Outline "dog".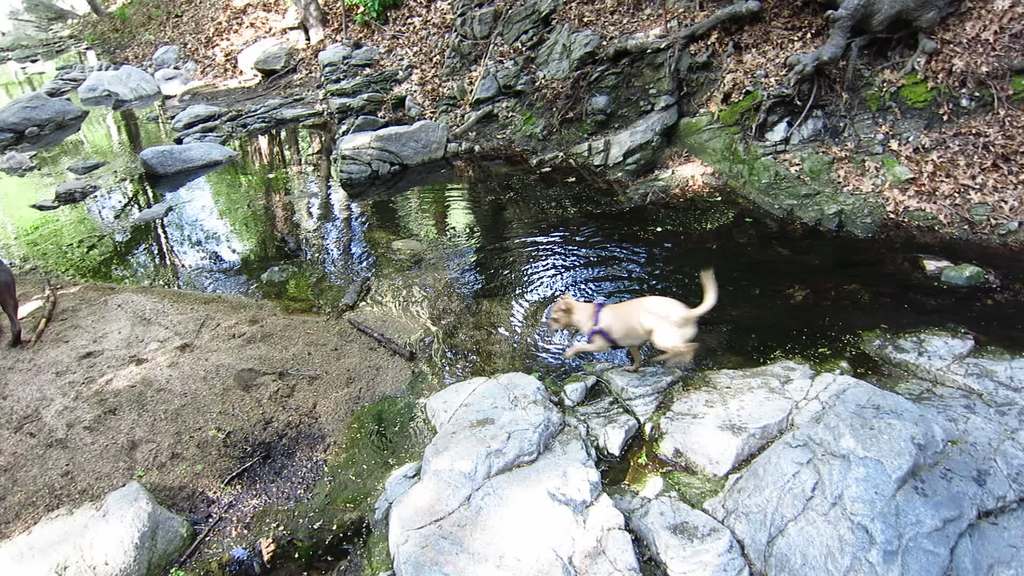
Outline: (550, 267, 722, 372).
